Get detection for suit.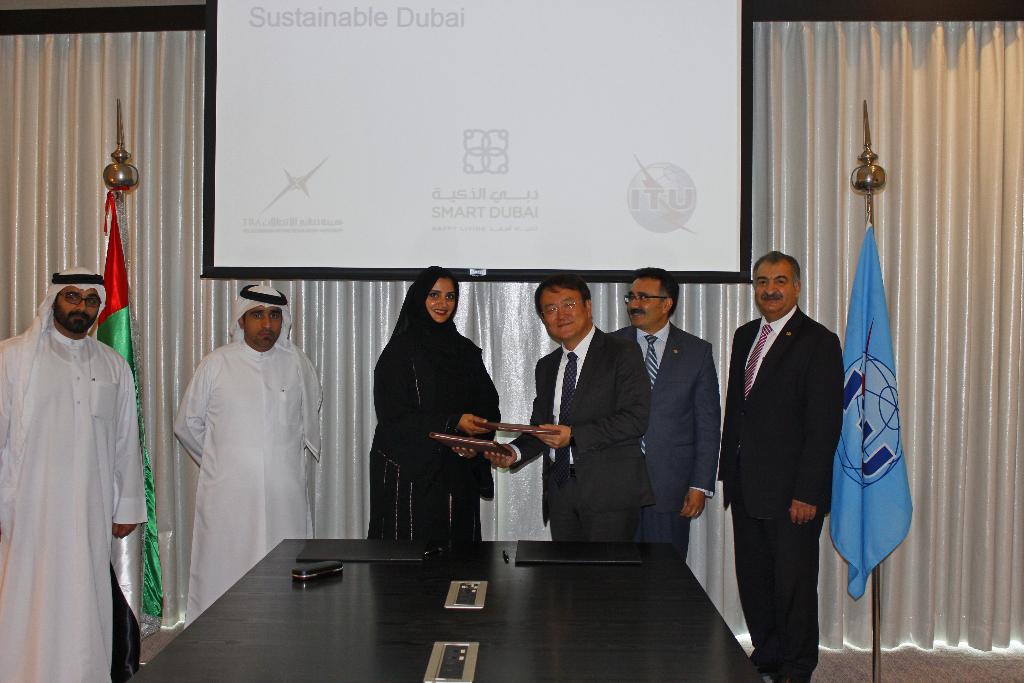
Detection: left=605, top=318, right=723, bottom=561.
